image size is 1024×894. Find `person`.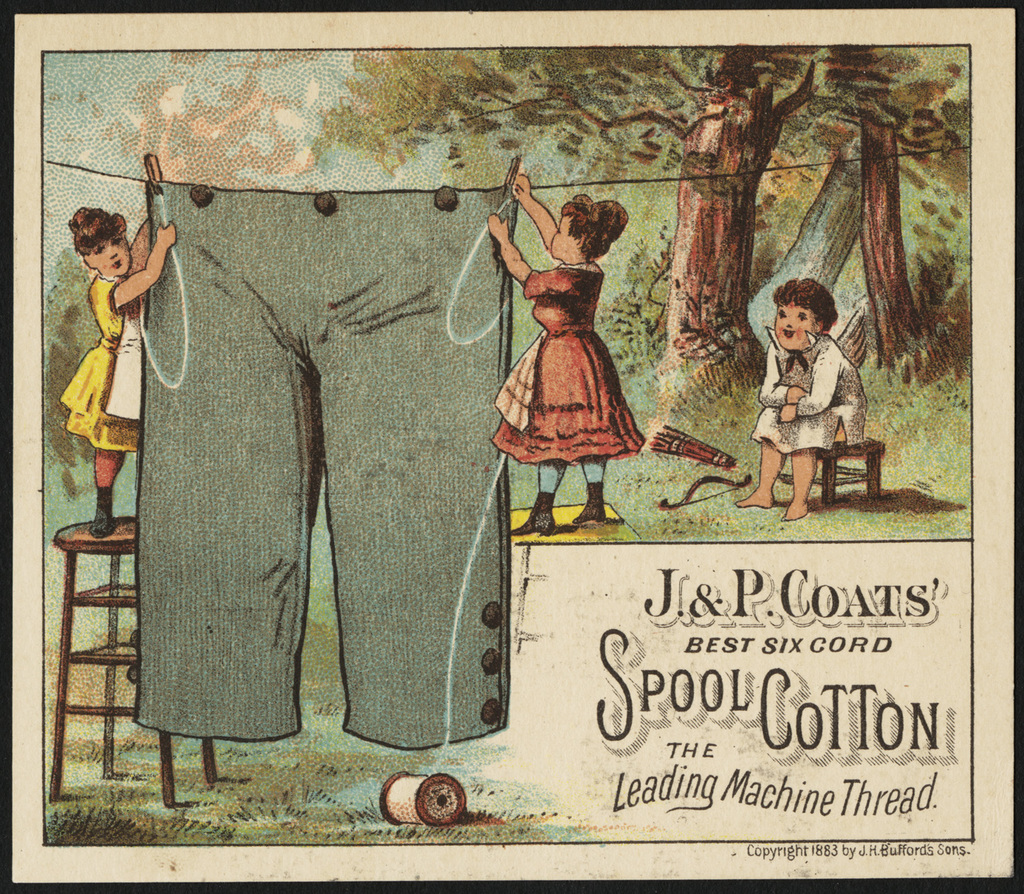
[x1=485, y1=171, x2=650, y2=536].
